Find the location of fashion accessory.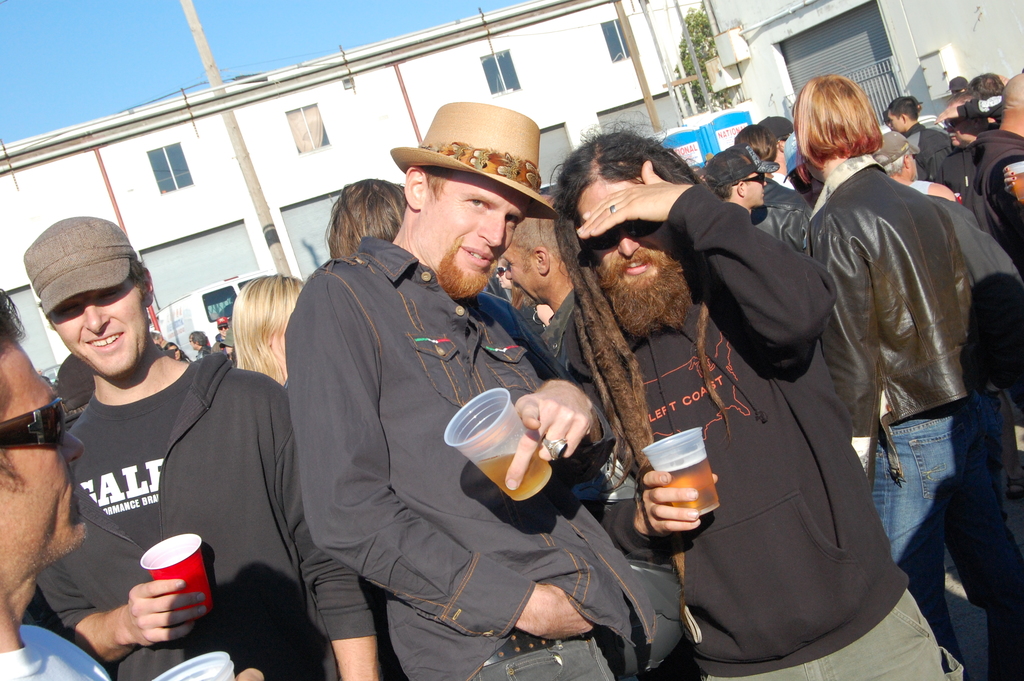
Location: box=[785, 165, 812, 194].
